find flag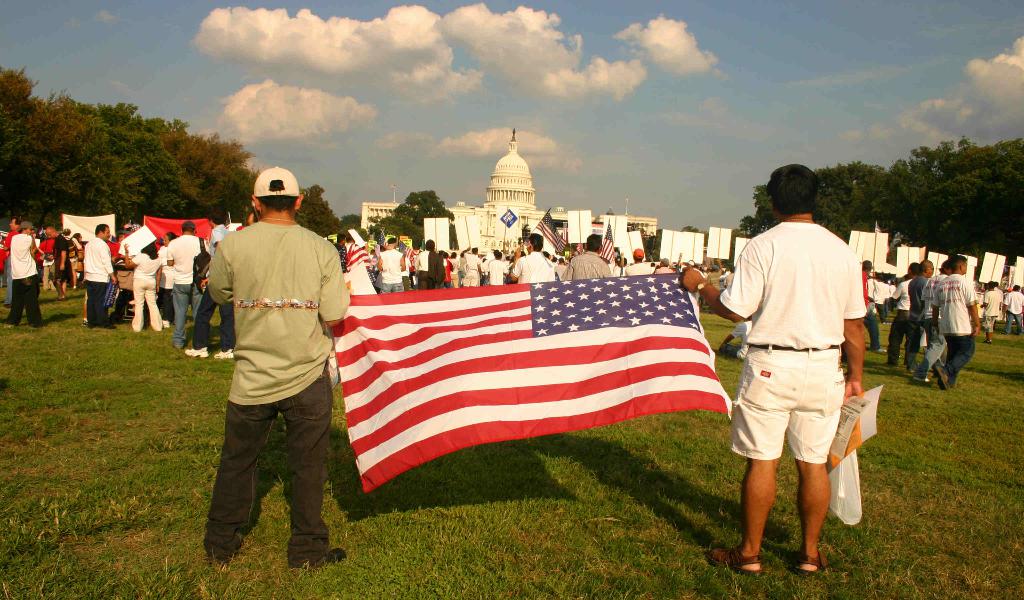
57:212:125:247
